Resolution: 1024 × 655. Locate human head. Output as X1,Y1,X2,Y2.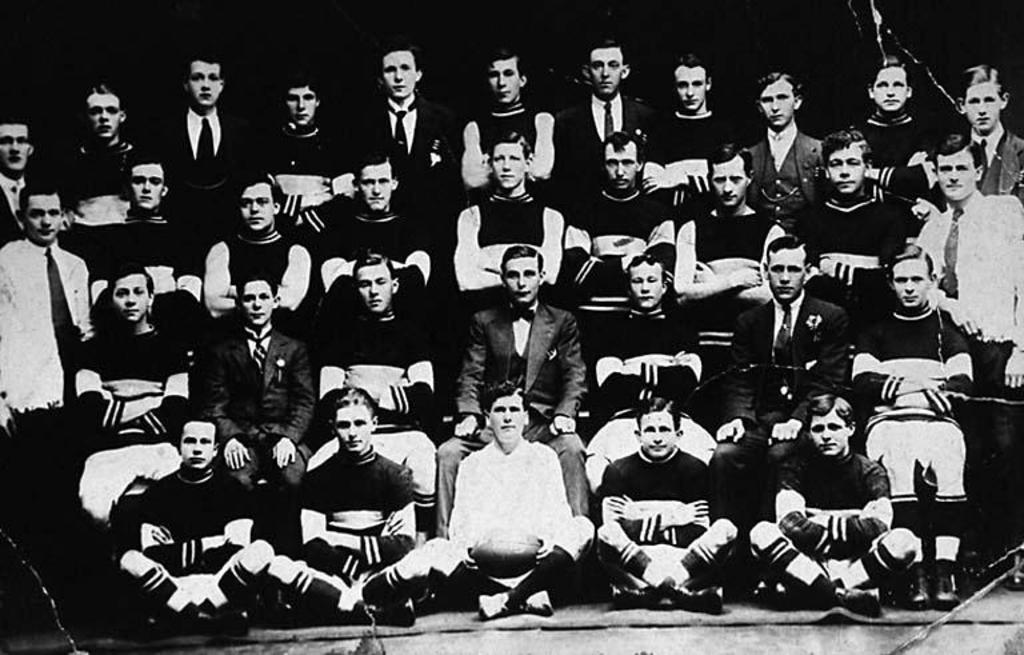
865,59,912,116.
